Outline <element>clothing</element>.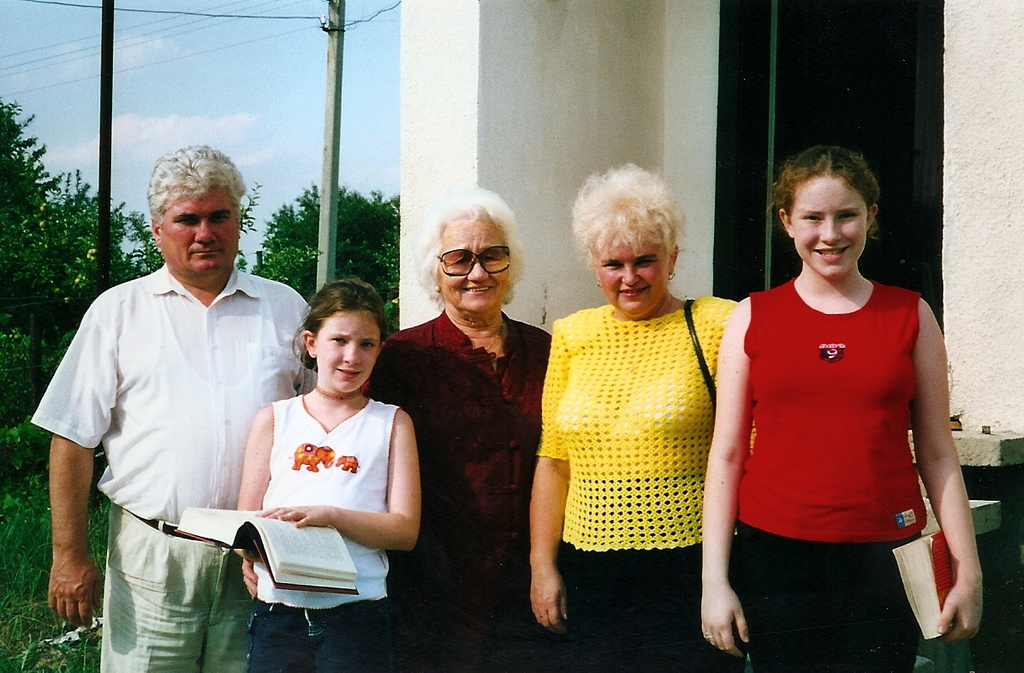
Outline: box=[248, 388, 398, 672].
